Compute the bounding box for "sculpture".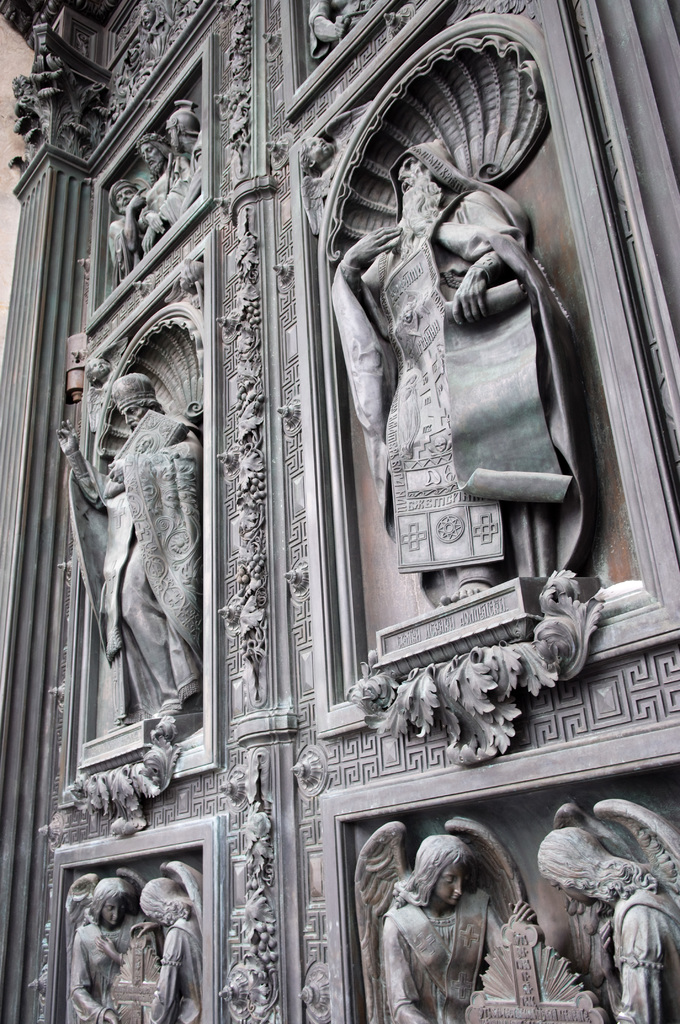
rect(333, 134, 587, 629).
